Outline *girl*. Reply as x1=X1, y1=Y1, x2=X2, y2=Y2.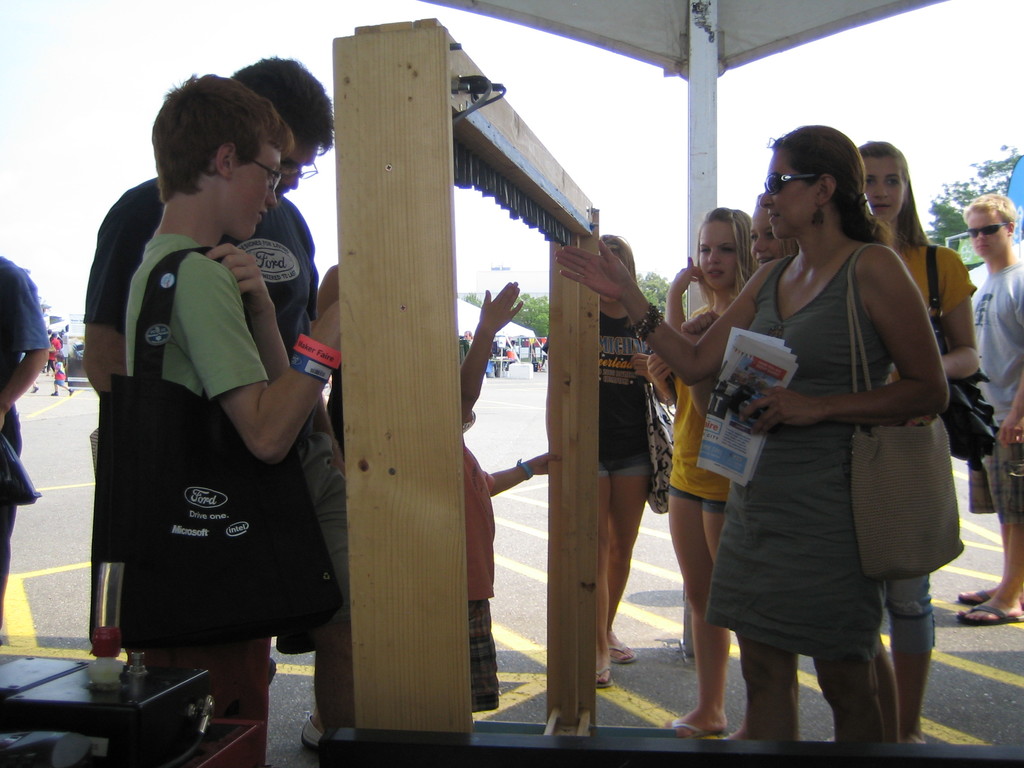
x1=648, y1=207, x2=752, y2=739.
